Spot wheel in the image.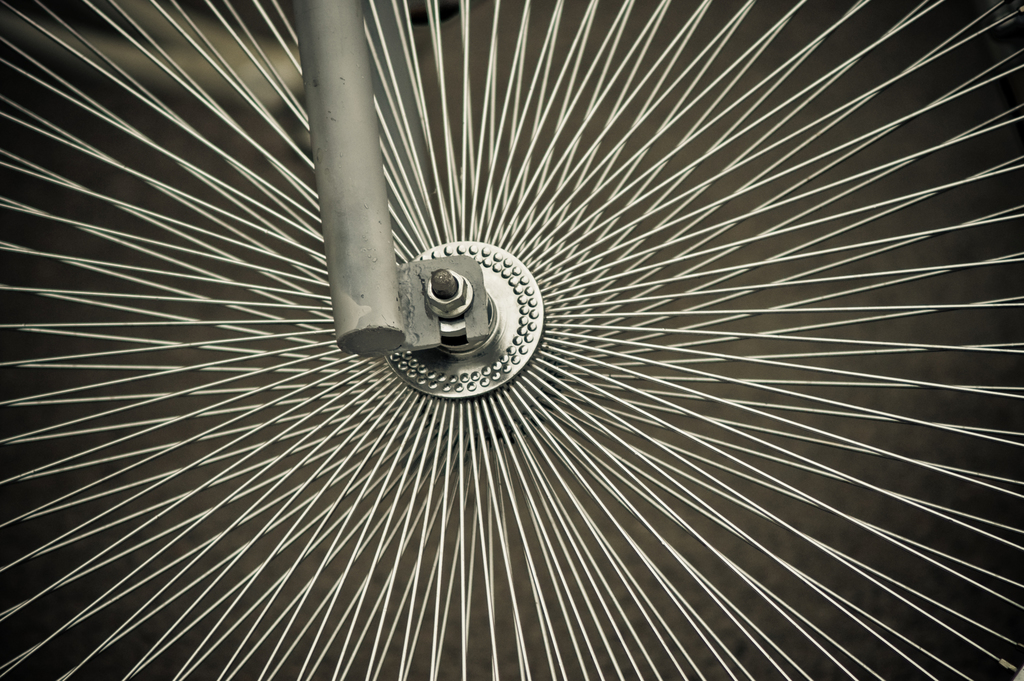
wheel found at bbox=[0, 0, 1023, 673].
